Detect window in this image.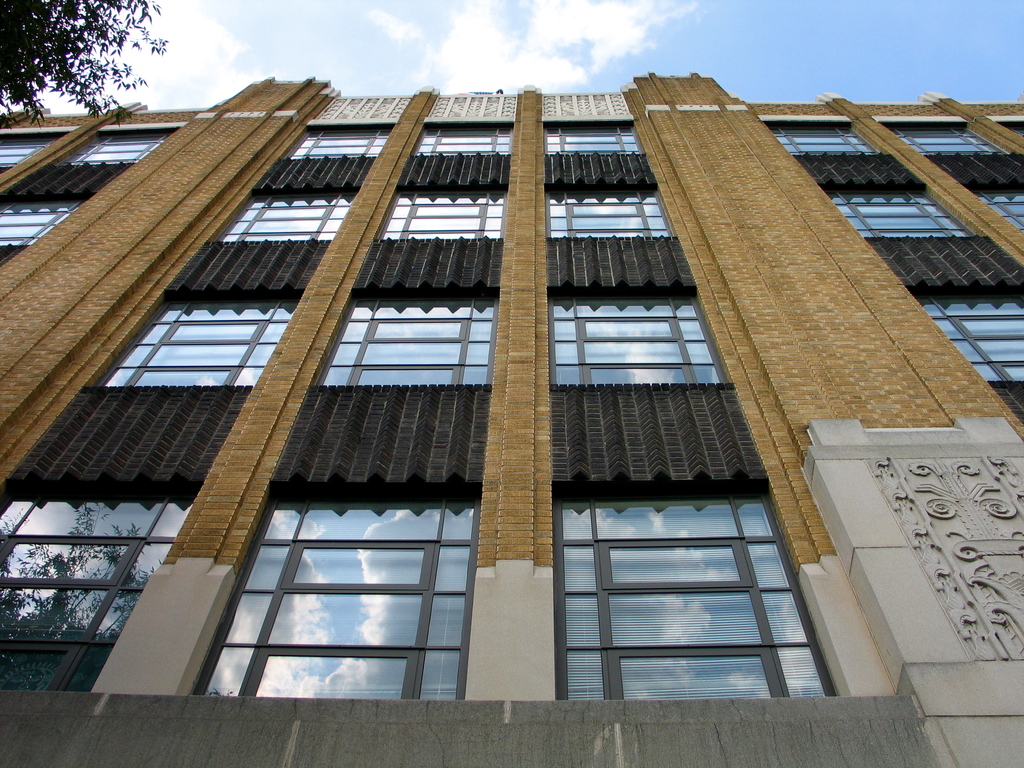
Detection: x1=0, y1=135, x2=57, y2=170.
